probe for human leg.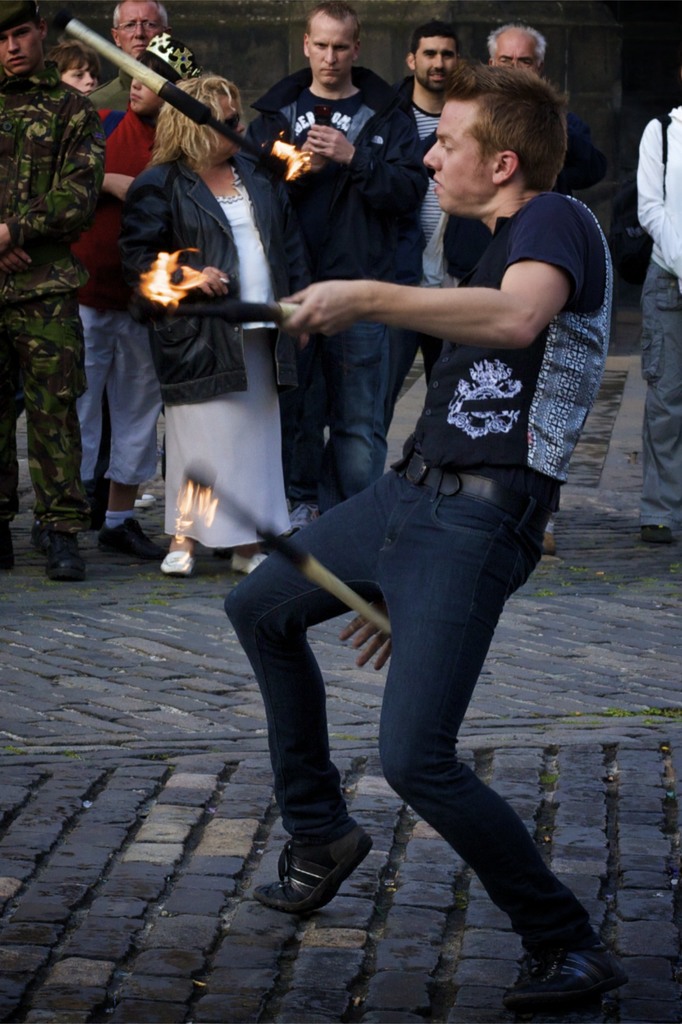
Probe result: Rect(342, 308, 391, 492).
